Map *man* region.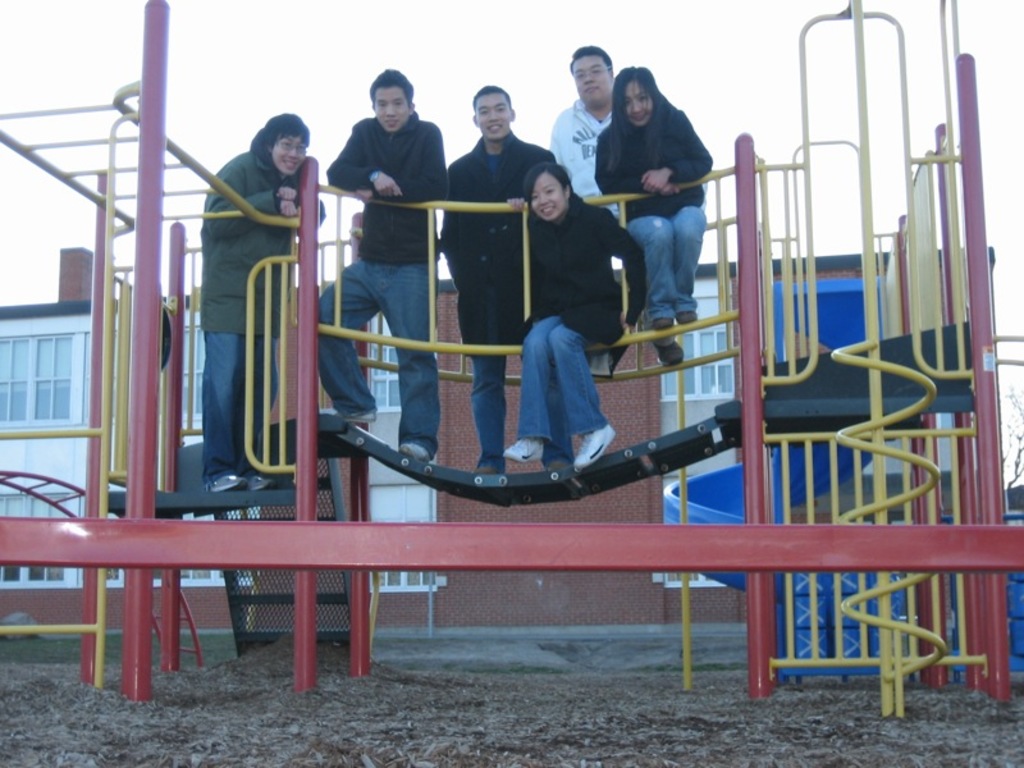
Mapped to (438, 87, 552, 466).
